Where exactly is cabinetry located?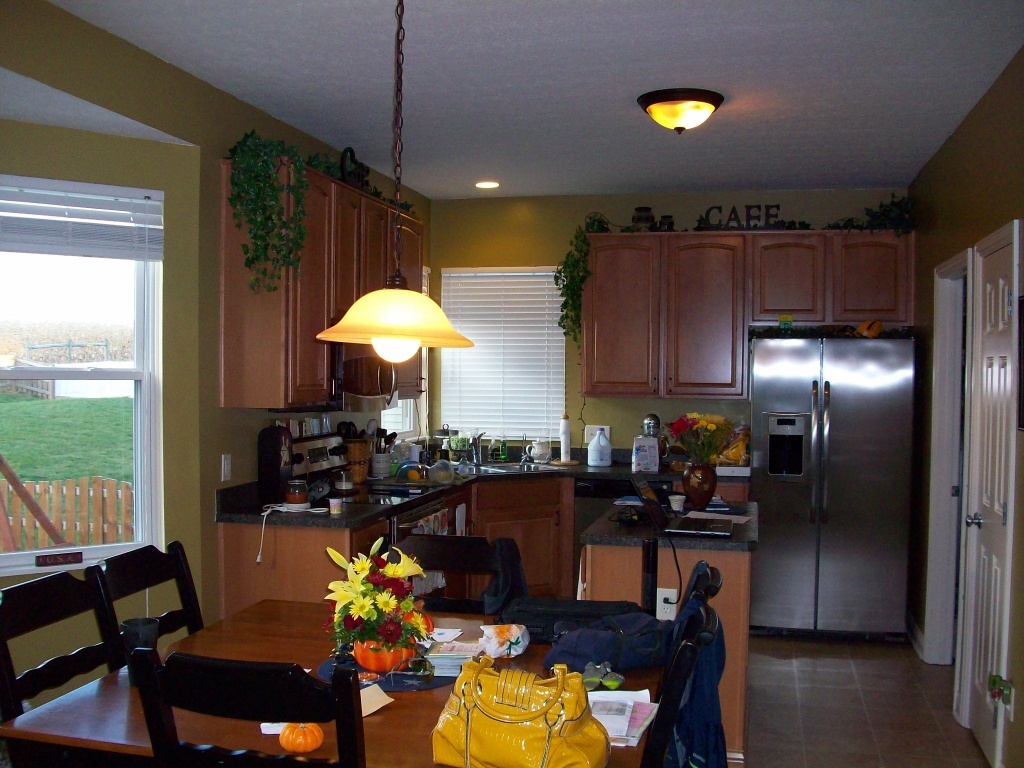
Its bounding box is pyautogui.locateOnScreen(392, 212, 424, 395).
